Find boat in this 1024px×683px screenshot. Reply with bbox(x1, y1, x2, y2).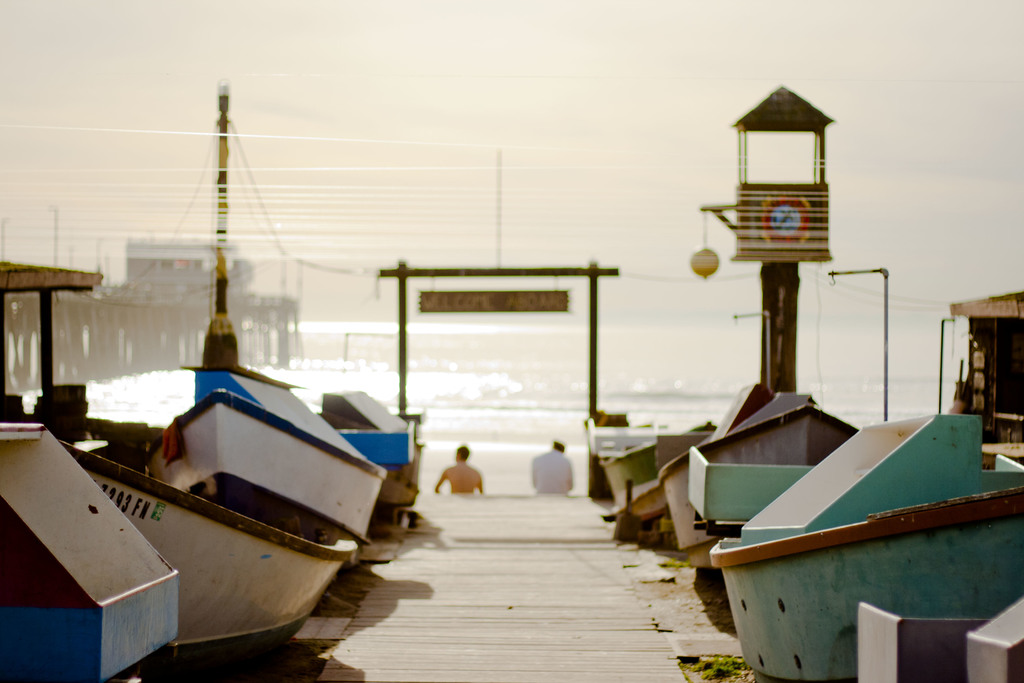
bbox(568, 407, 688, 536).
